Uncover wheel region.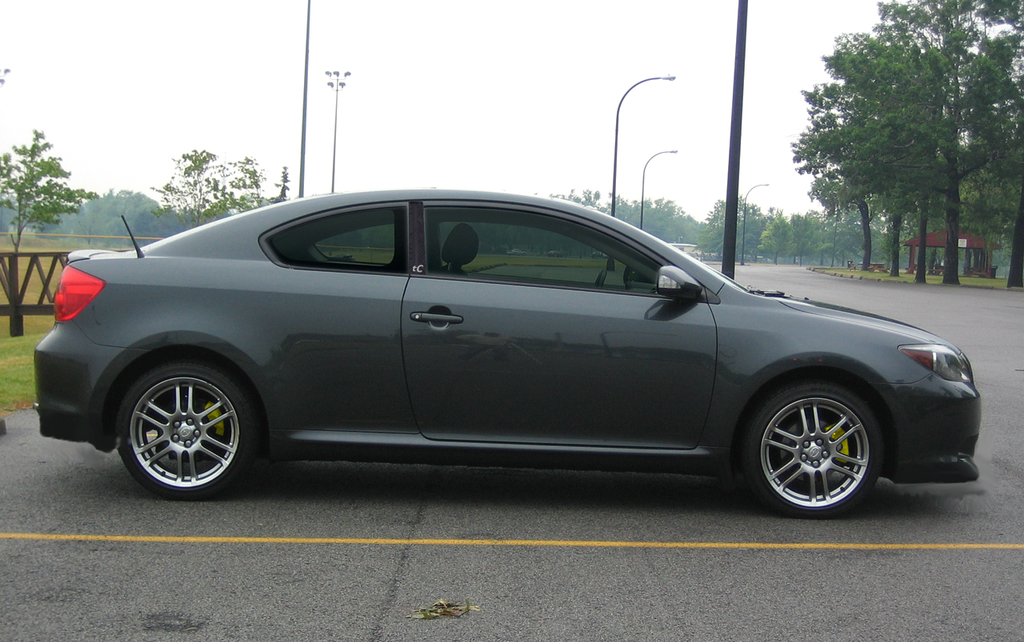
Uncovered: <bbox>742, 378, 894, 512</bbox>.
